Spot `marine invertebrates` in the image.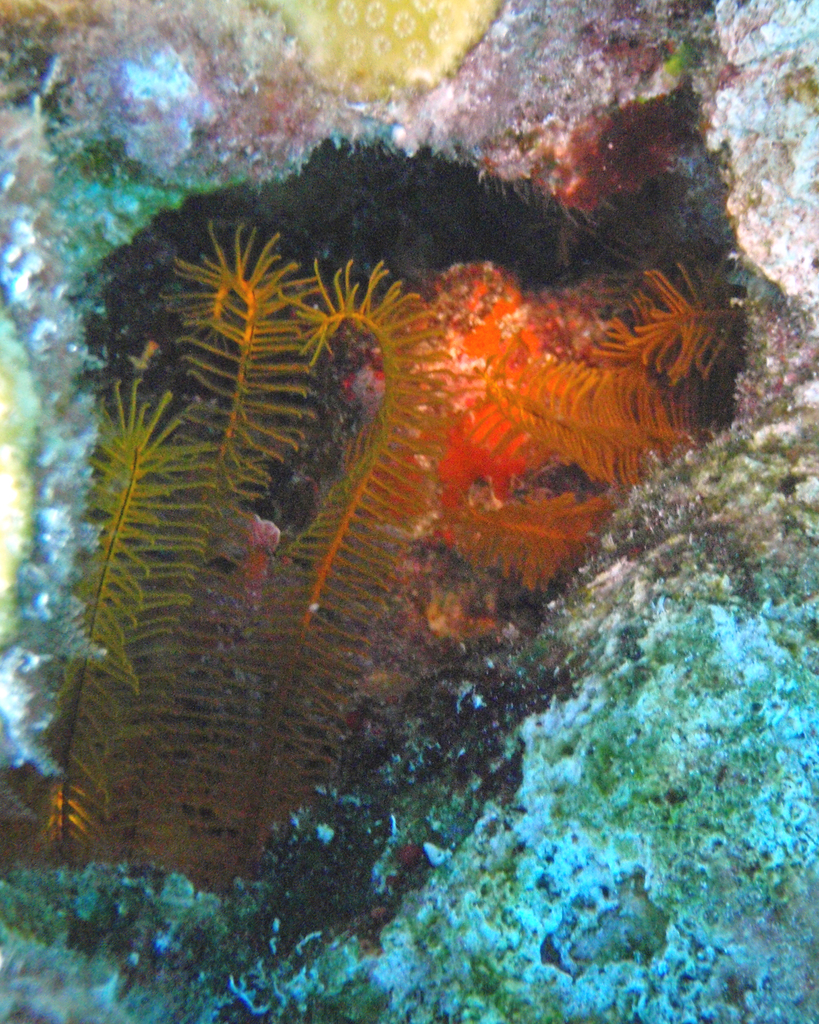
`marine invertebrates` found at bbox=[223, 259, 505, 917].
